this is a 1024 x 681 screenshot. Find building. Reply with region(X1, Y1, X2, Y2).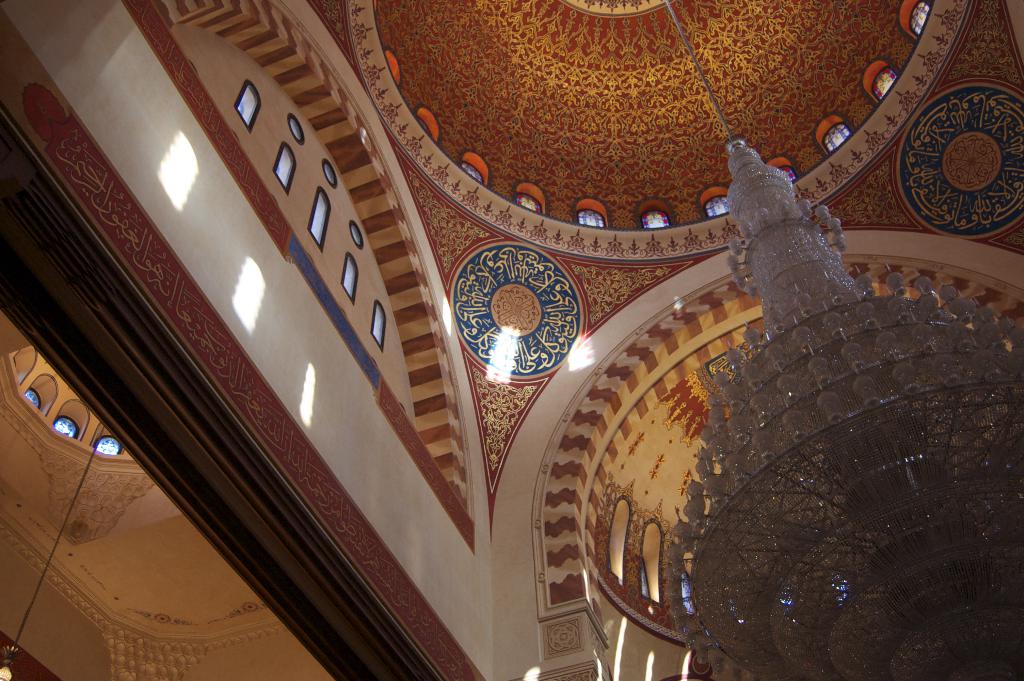
region(0, 0, 1020, 680).
